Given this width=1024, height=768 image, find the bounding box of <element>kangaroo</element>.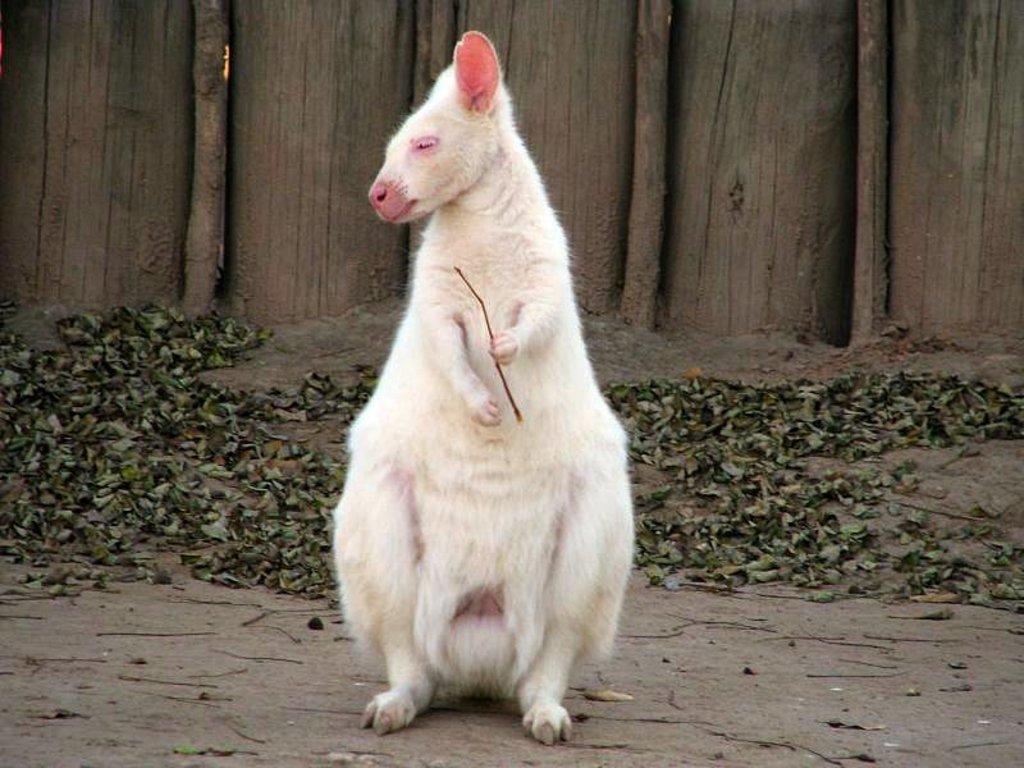
335 29 635 737.
